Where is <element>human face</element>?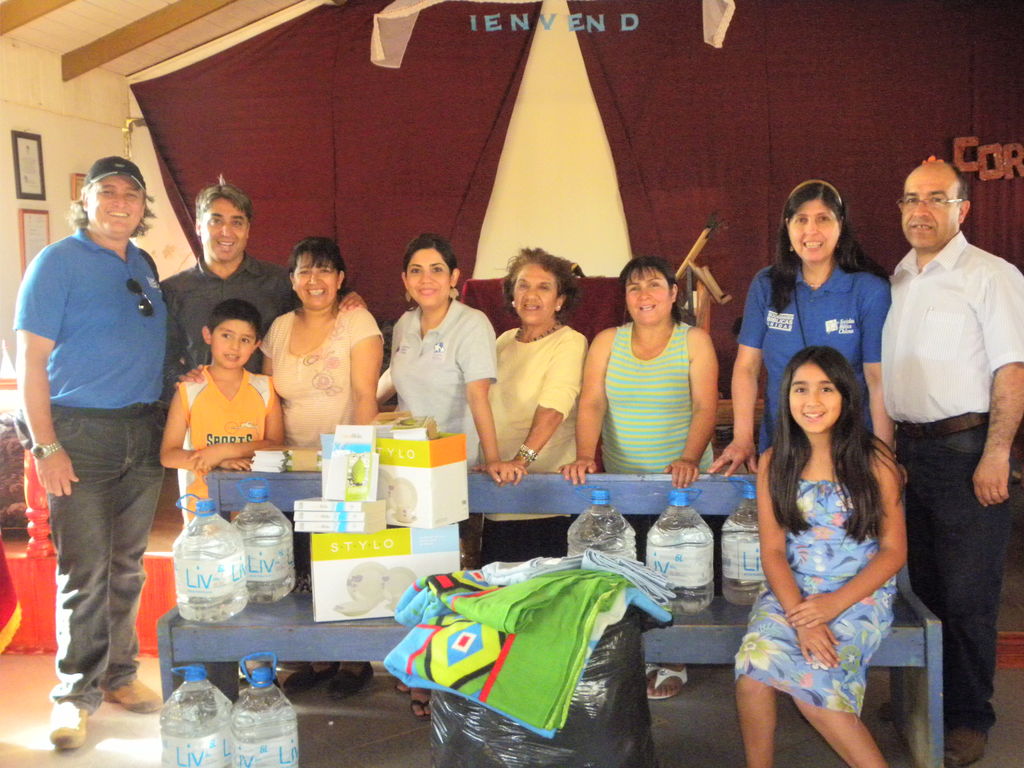
box=[786, 360, 840, 429].
